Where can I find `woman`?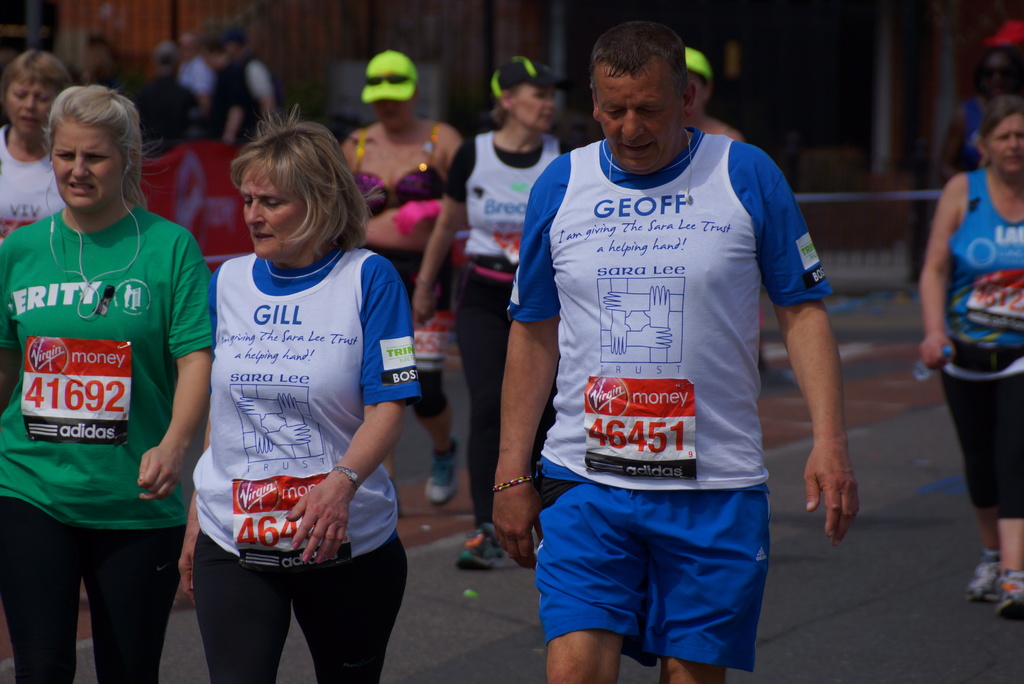
You can find it at {"x1": 0, "y1": 45, "x2": 68, "y2": 246}.
